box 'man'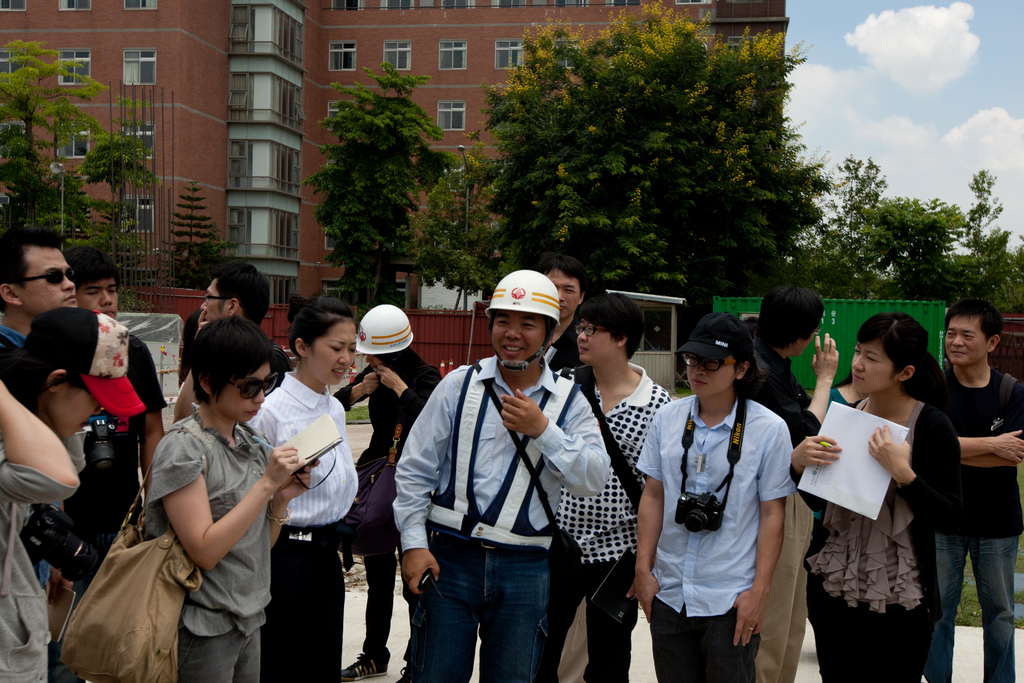
170, 262, 294, 427
